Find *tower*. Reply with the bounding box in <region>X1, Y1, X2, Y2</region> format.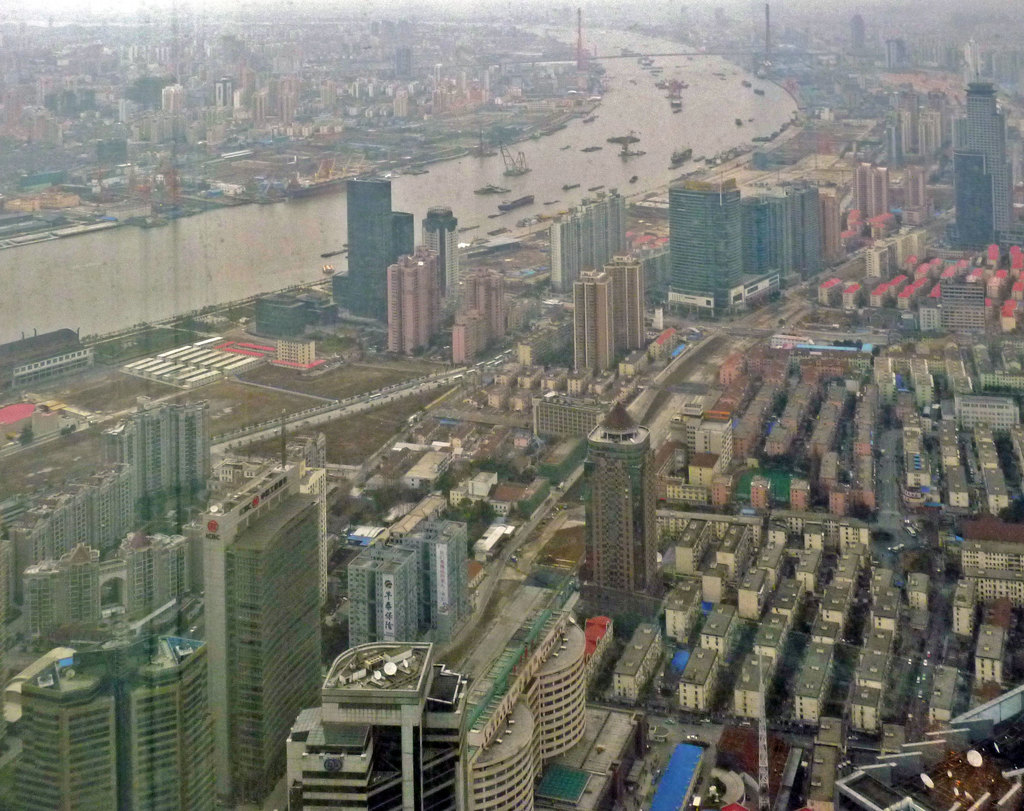
<region>572, 270, 619, 373</region>.
